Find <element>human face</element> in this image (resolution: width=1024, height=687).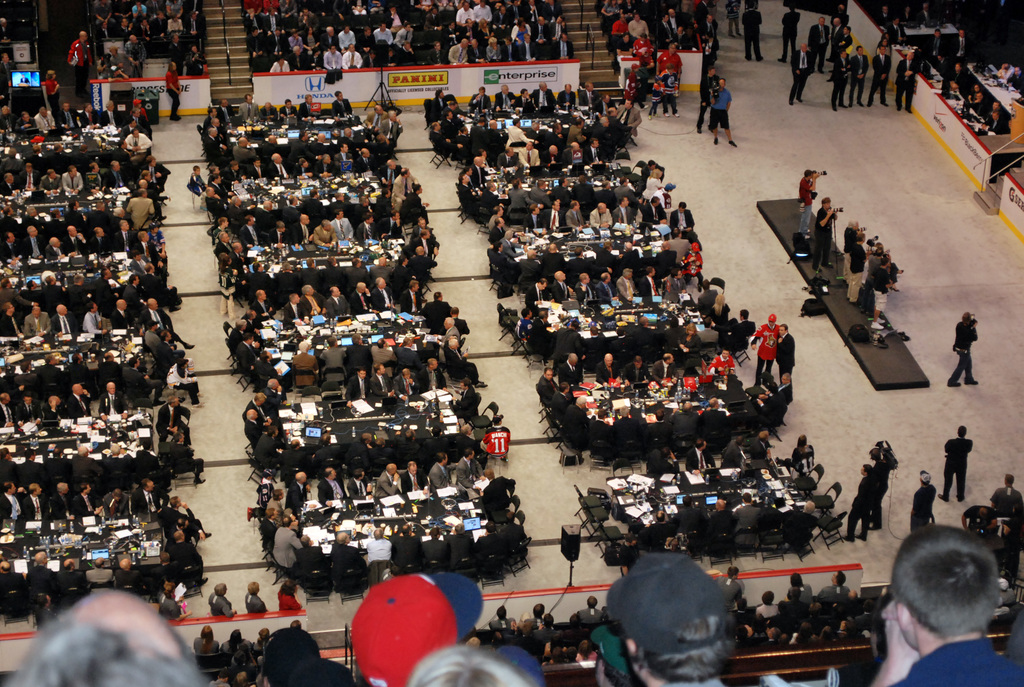
(left=227, top=257, right=239, bottom=266).
